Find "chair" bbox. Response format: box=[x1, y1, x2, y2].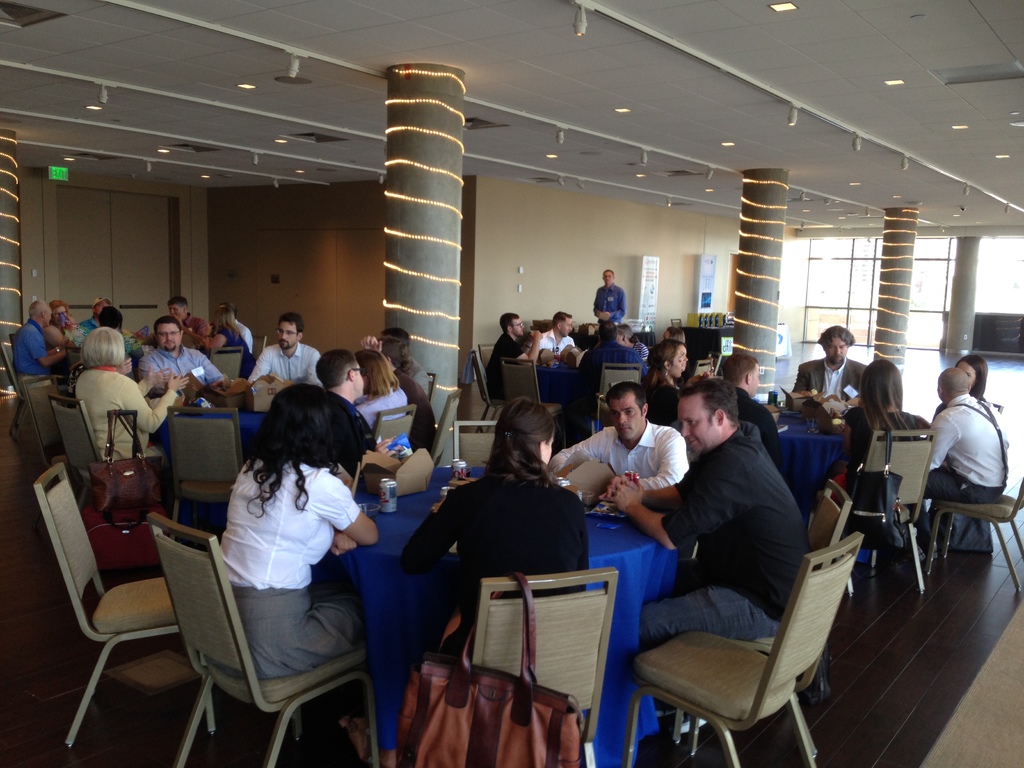
box=[428, 389, 464, 466].
